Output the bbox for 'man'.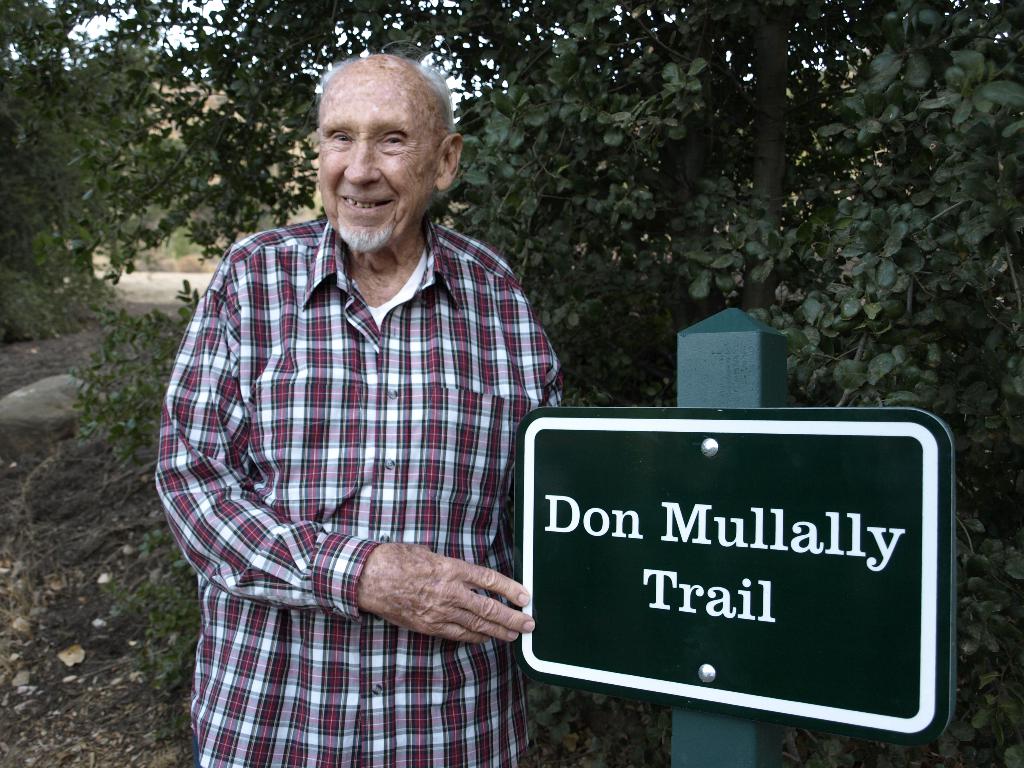
{"x1": 147, "y1": 53, "x2": 568, "y2": 767}.
